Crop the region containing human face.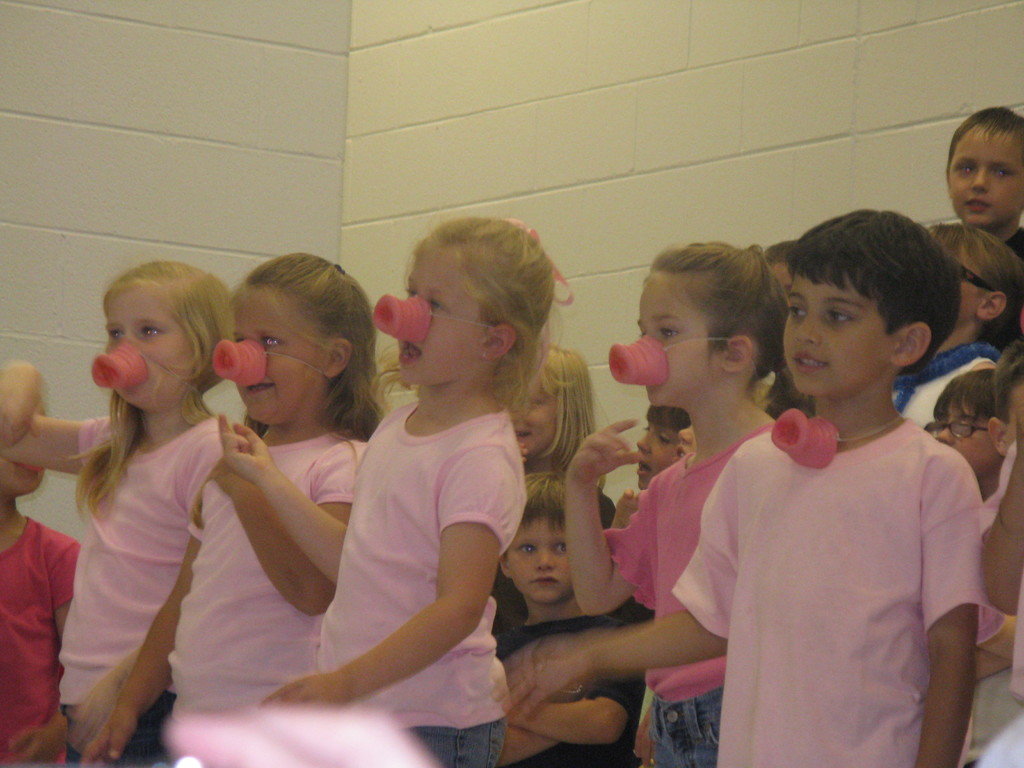
Crop region: 209 289 317 424.
